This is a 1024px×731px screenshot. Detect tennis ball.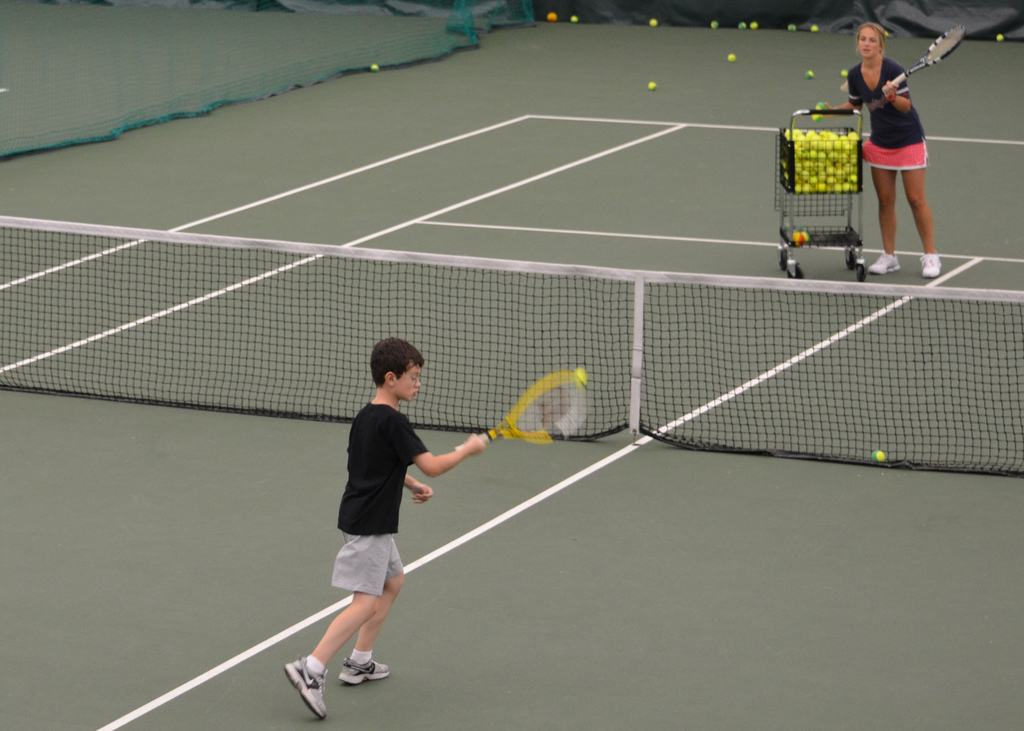
(left=571, top=15, right=583, bottom=27).
